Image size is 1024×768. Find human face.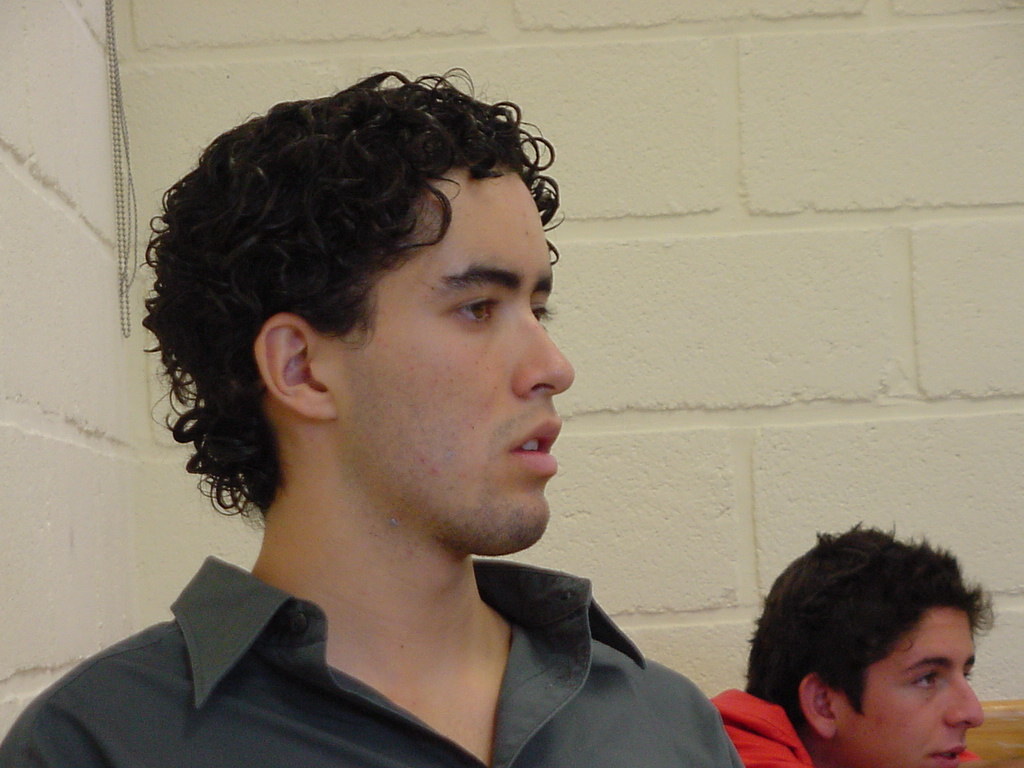
<region>841, 606, 987, 767</region>.
